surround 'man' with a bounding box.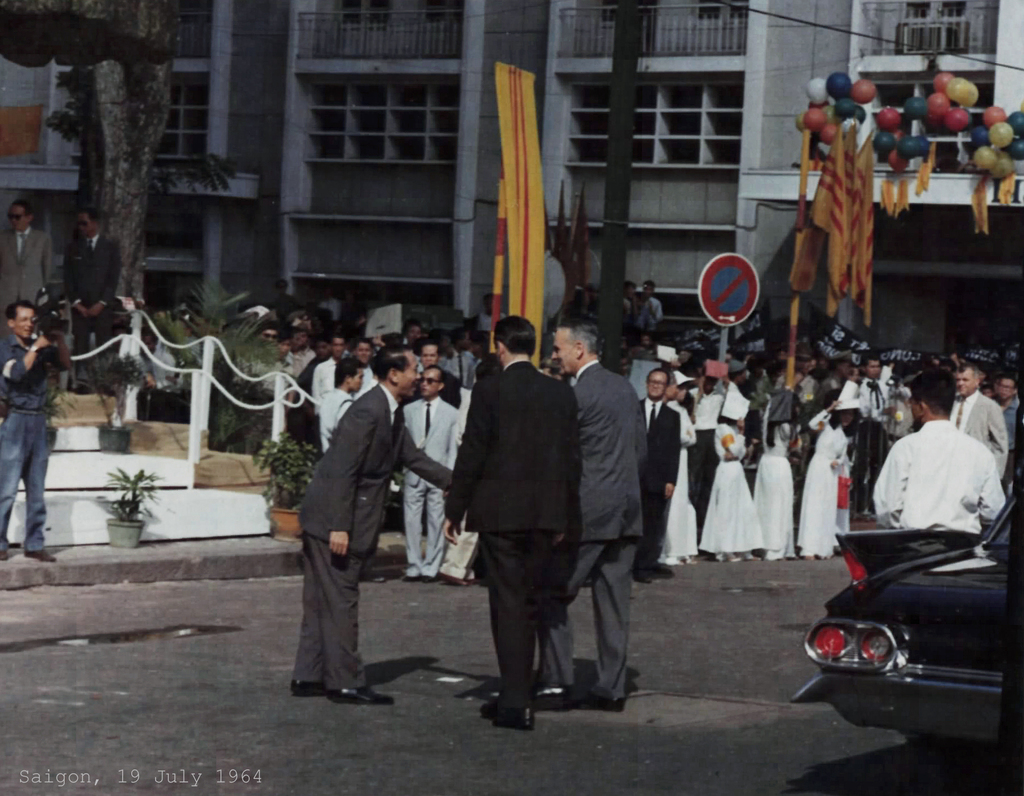
<bbox>252, 327, 276, 348</bbox>.
